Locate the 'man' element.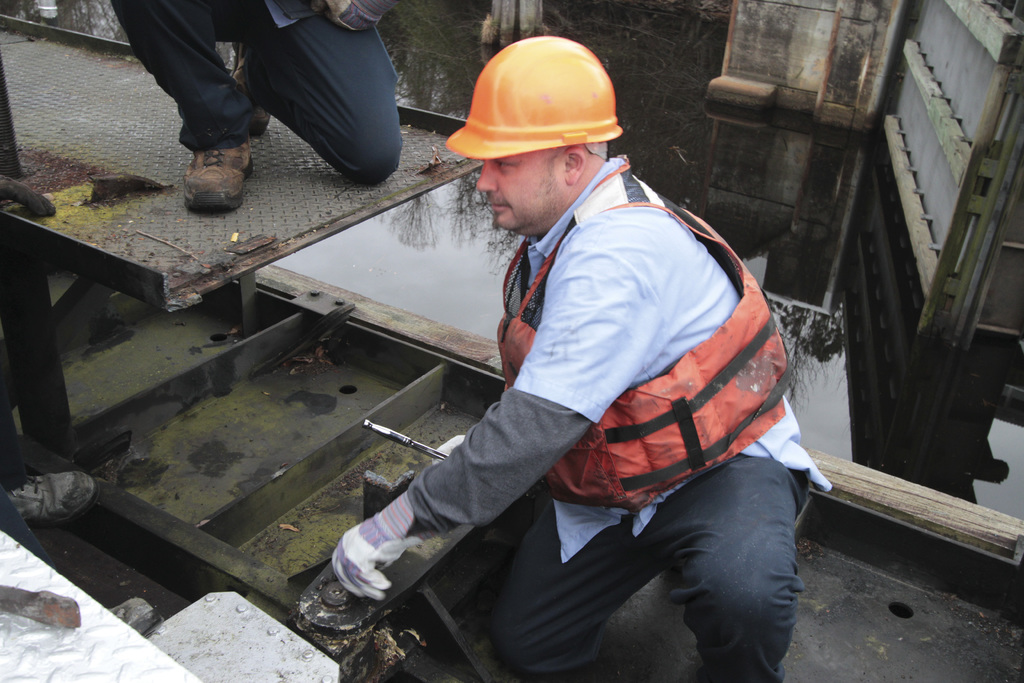
Element bbox: [115, 0, 412, 217].
